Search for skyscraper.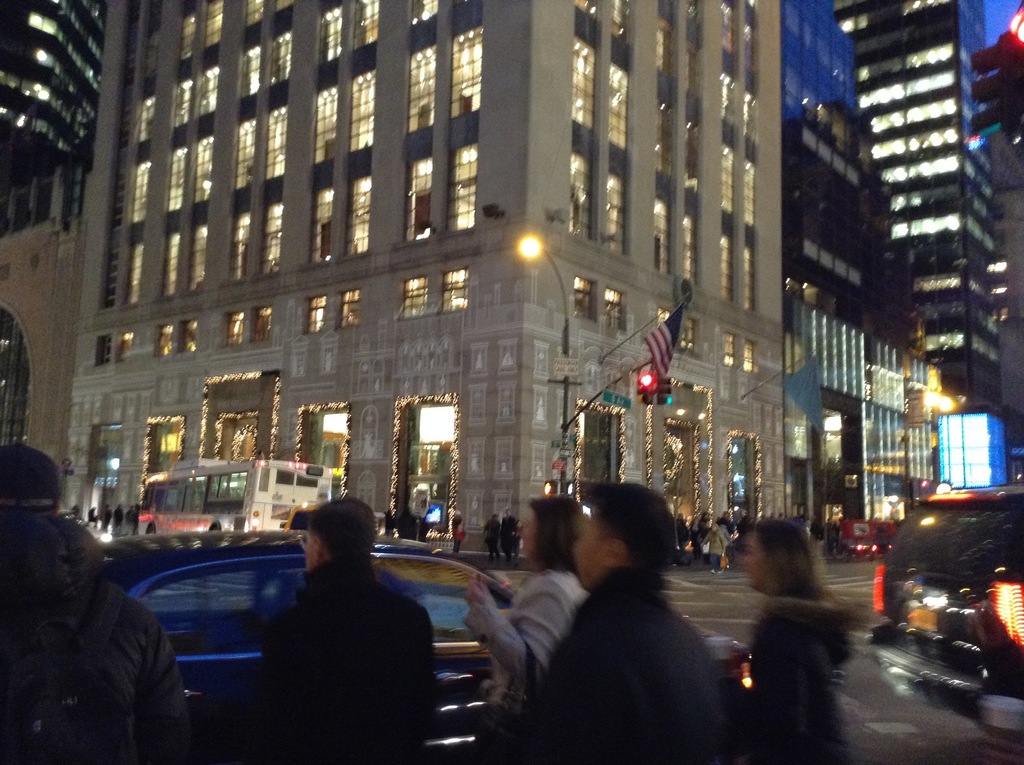
Found at 826, 0, 1007, 492.
